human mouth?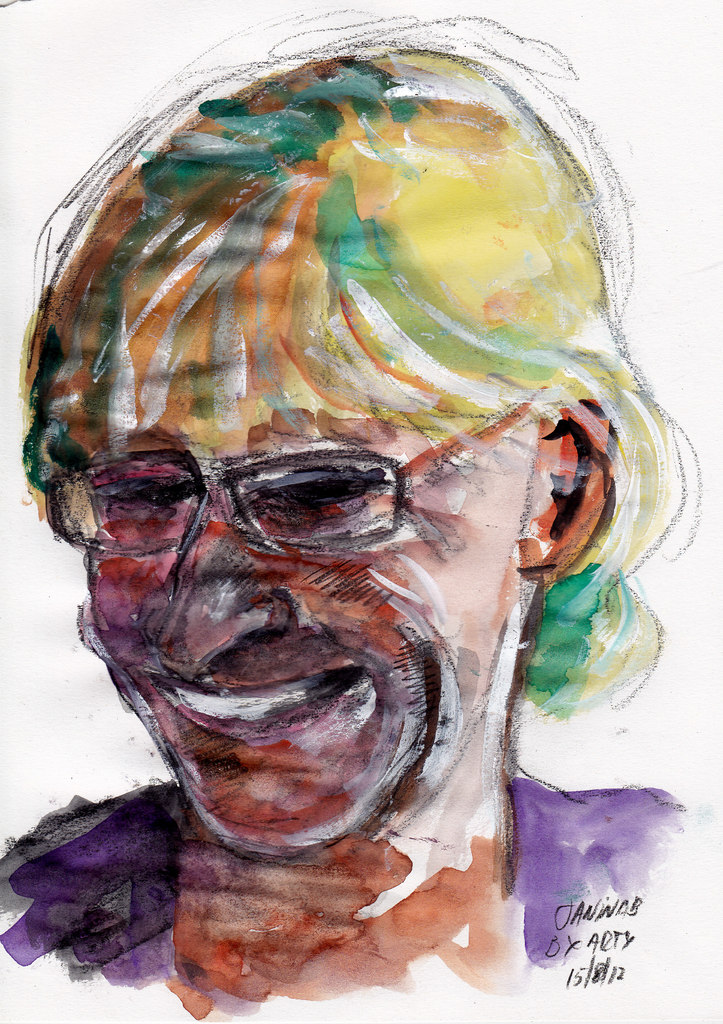
box(141, 661, 364, 745)
